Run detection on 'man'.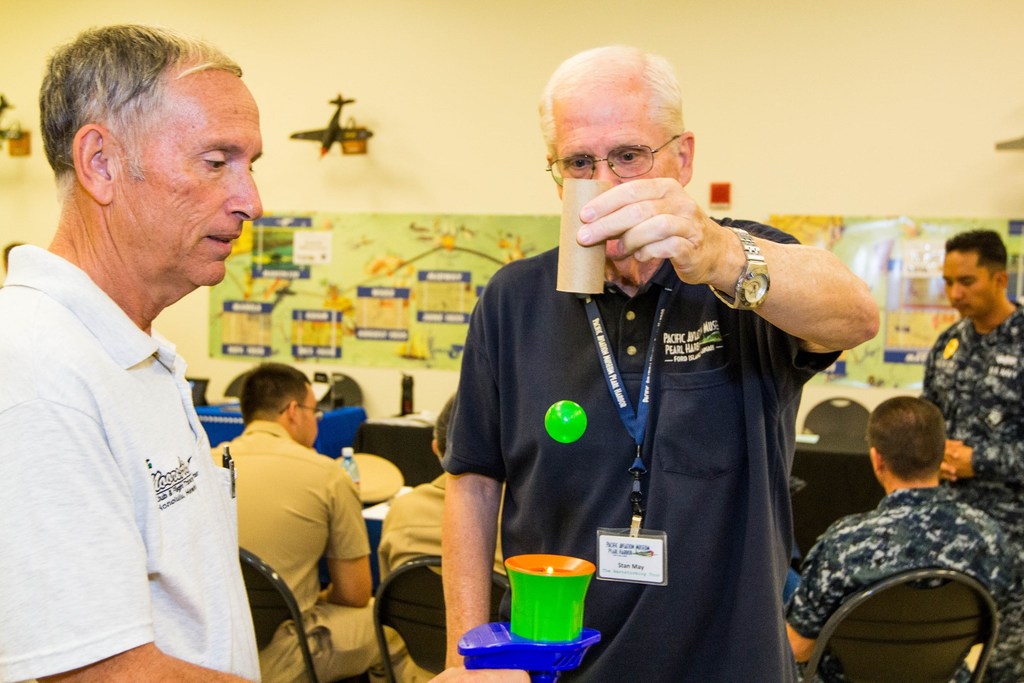
Result: select_region(452, 40, 874, 682).
